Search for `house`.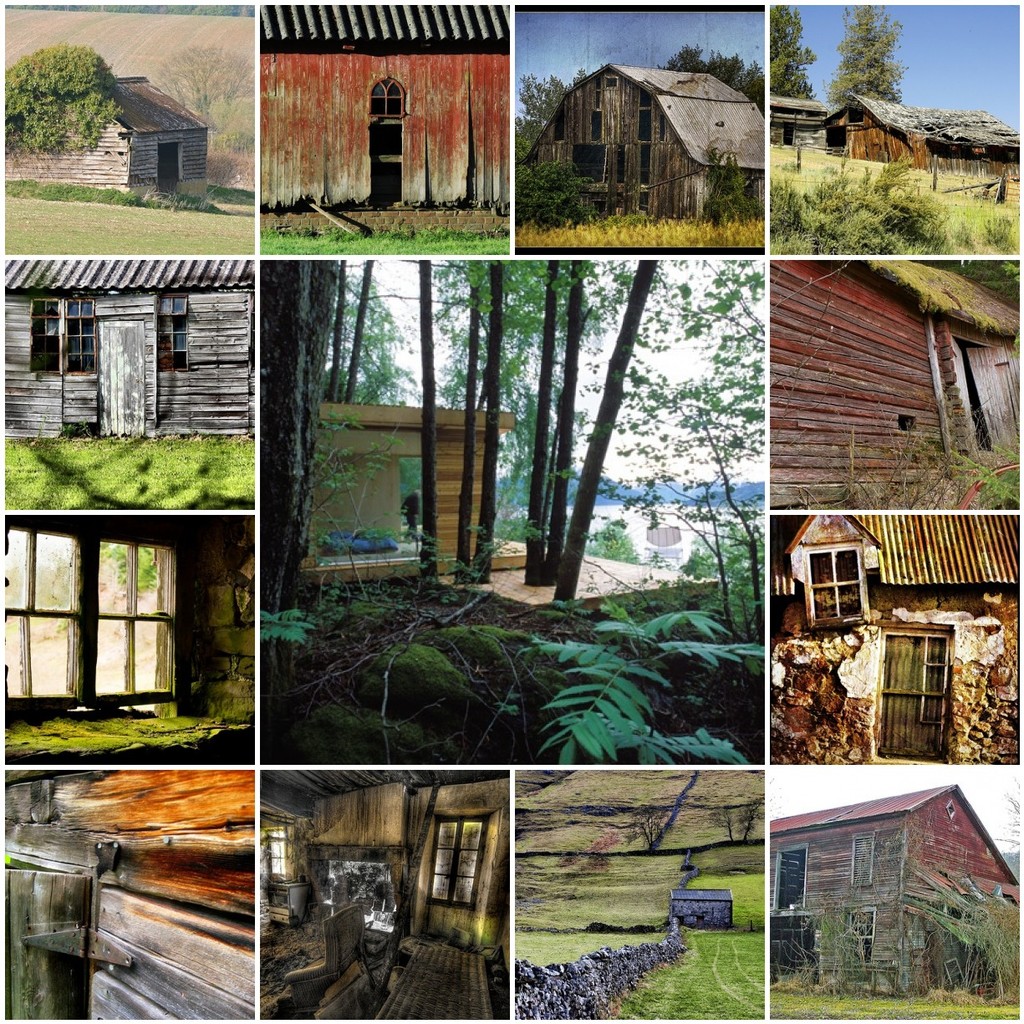
Found at l=261, t=0, r=510, b=226.
